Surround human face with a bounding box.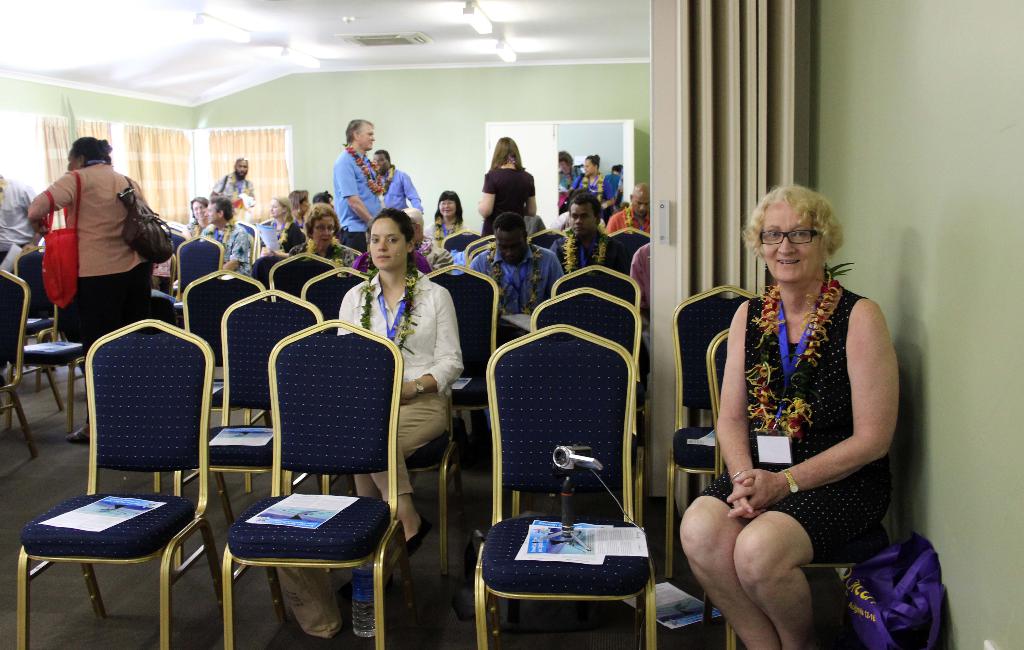
<box>232,159,252,180</box>.
